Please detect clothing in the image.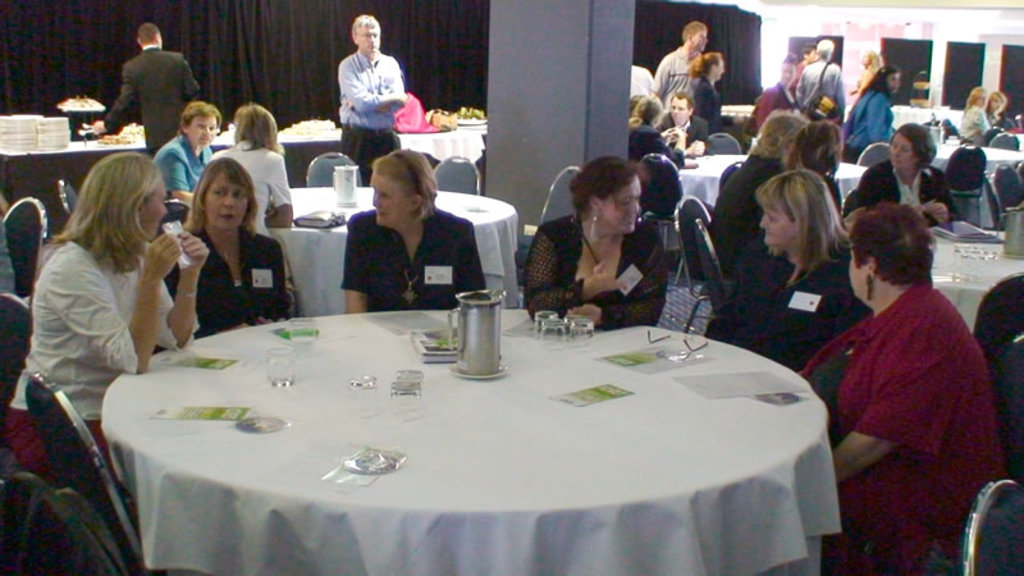
(101, 41, 195, 148).
